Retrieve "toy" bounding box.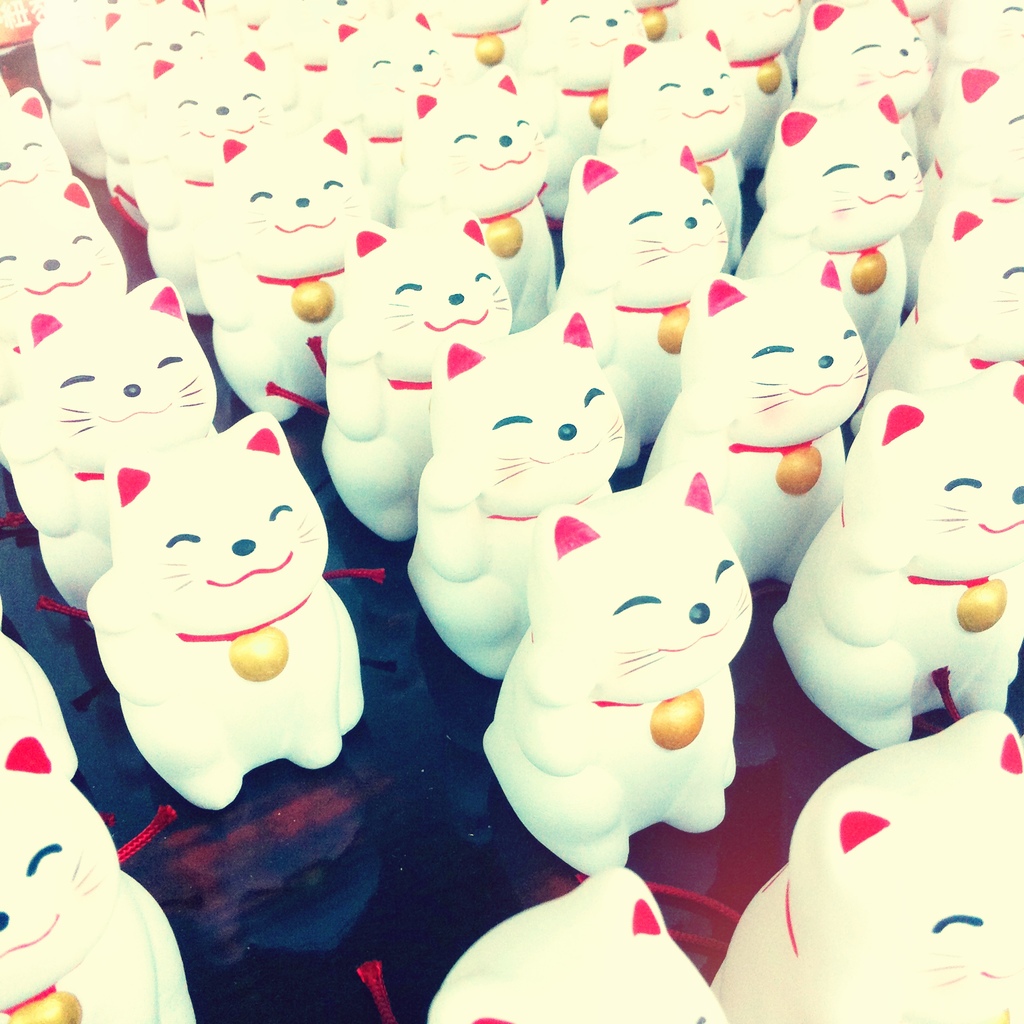
Bounding box: {"left": 445, "top": 0, "right": 529, "bottom": 88}.
